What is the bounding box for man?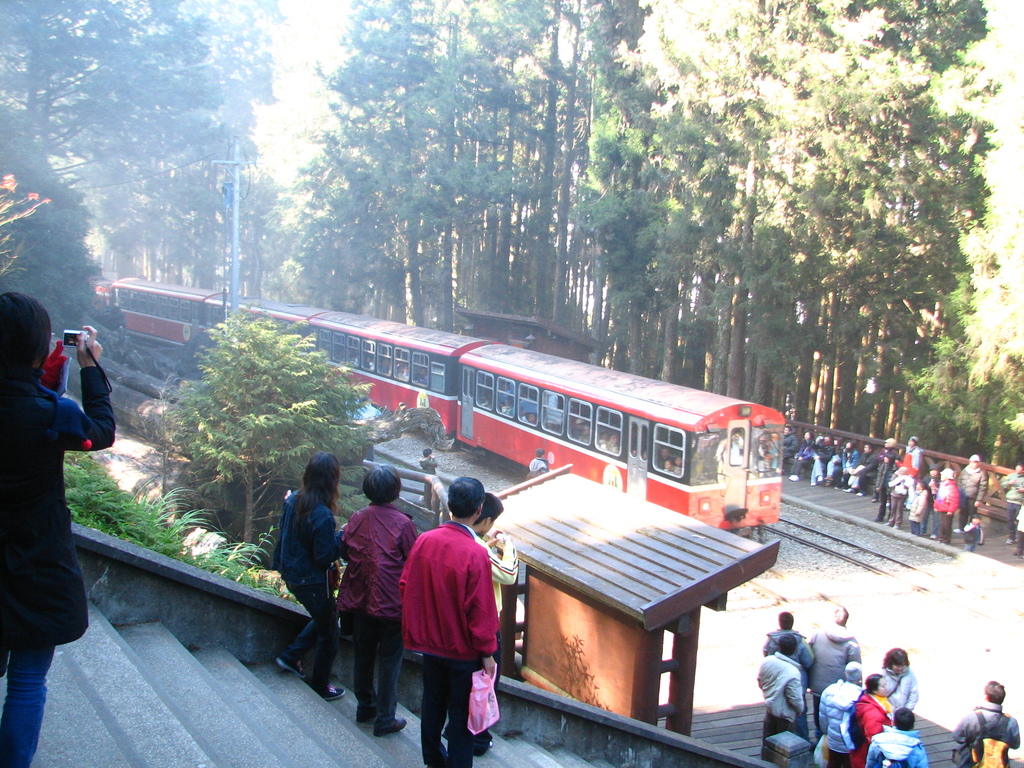
x1=999, y1=460, x2=1023, y2=548.
